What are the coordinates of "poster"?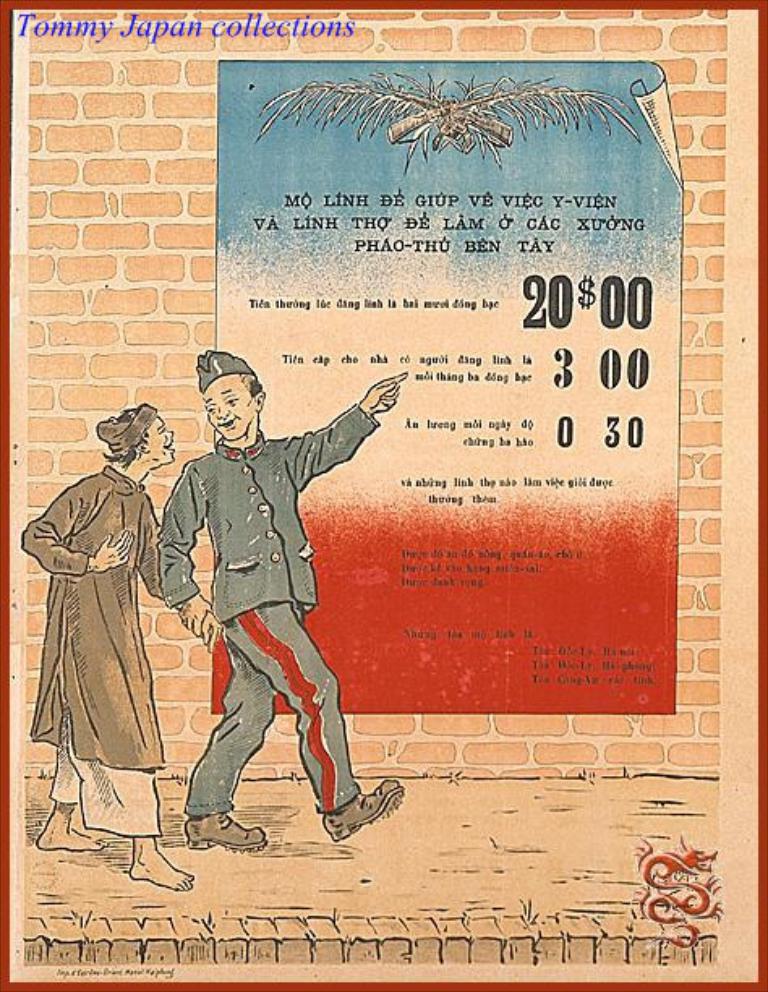
bbox=[0, 0, 766, 990].
